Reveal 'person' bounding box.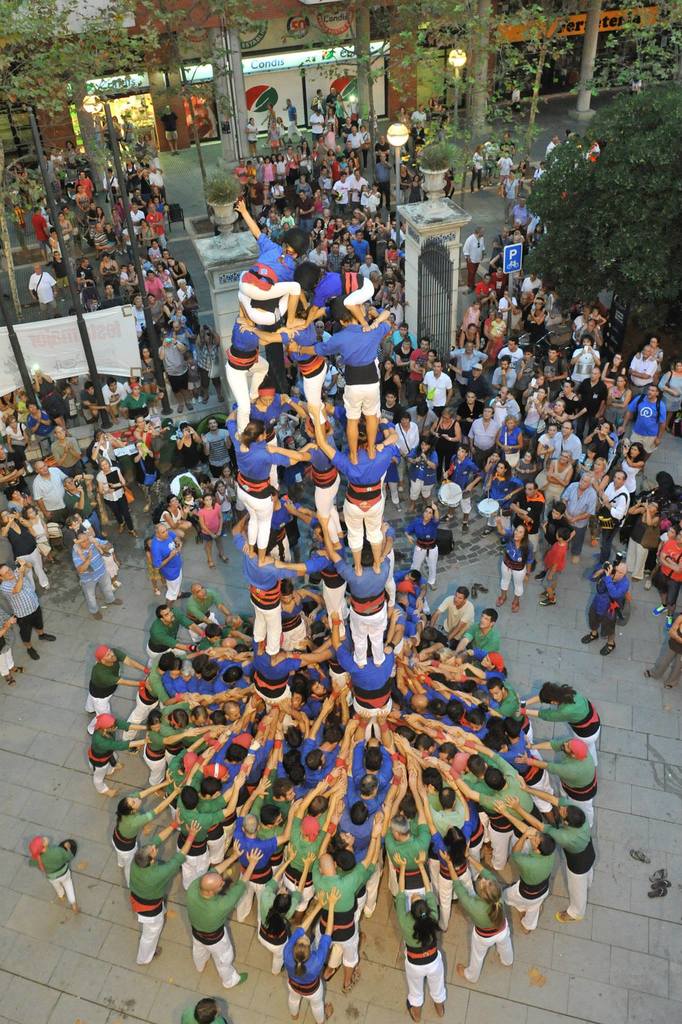
Revealed: x1=402 y1=499 x2=437 y2=590.
